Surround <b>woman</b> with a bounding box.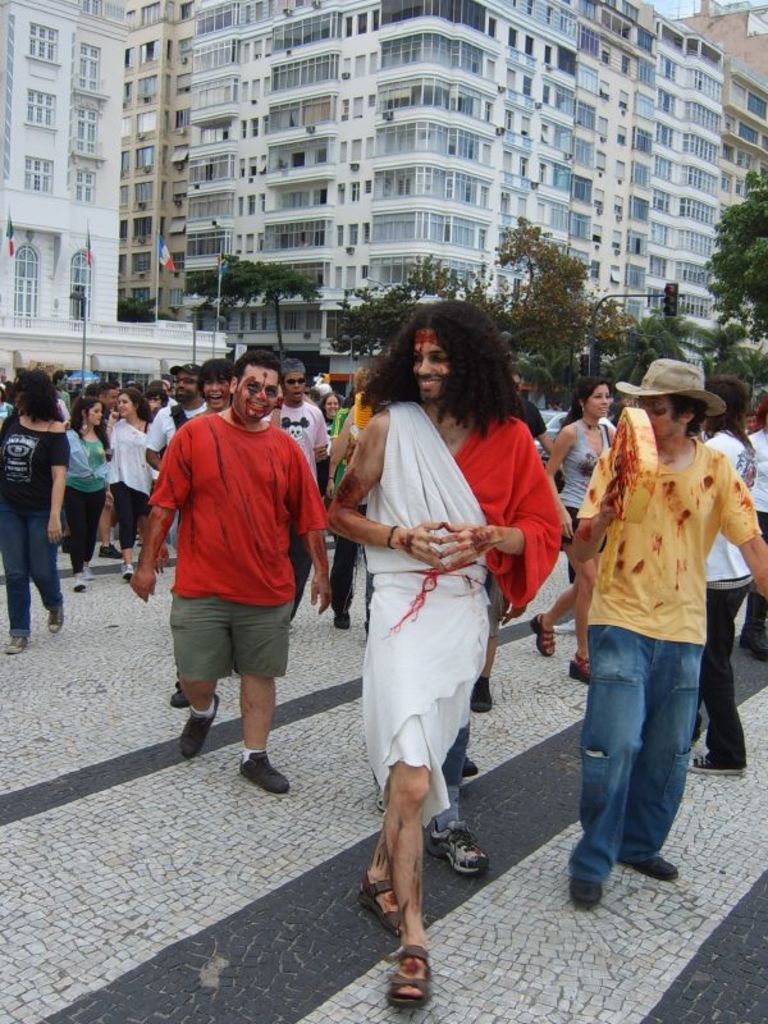
56, 396, 106, 577.
